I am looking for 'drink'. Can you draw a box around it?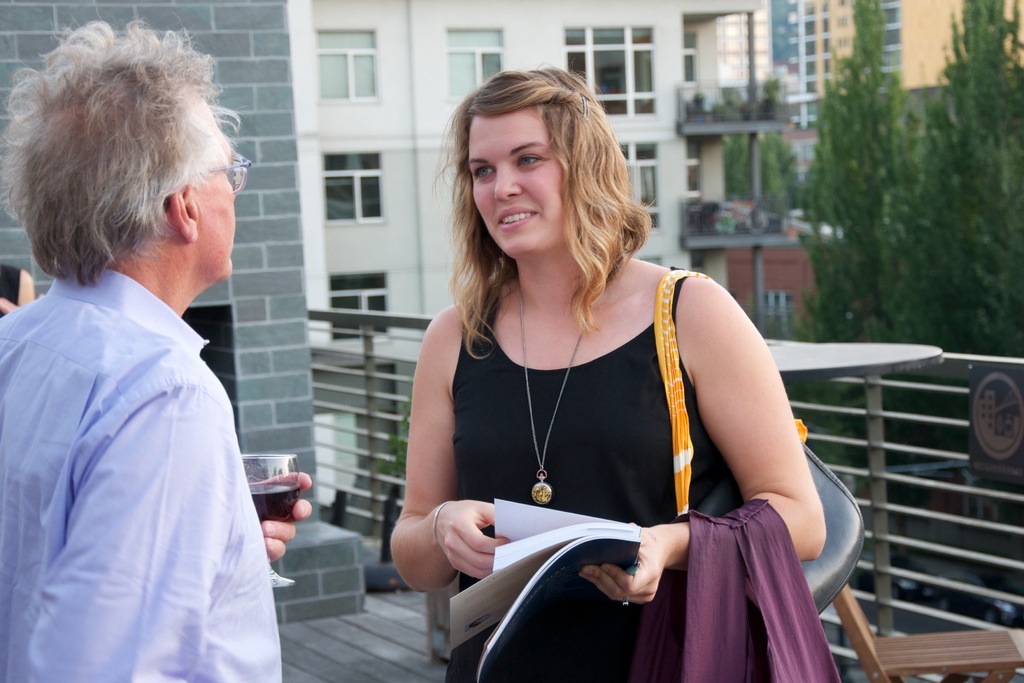
Sure, the bounding box is 244 480 302 522.
